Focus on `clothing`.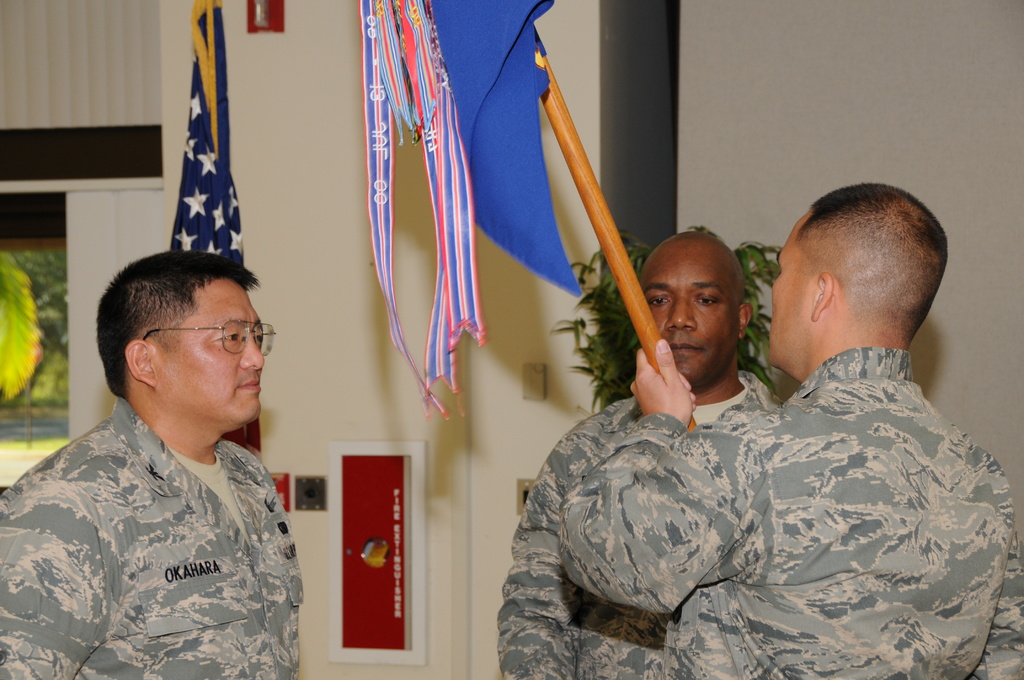
Focused at select_region(556, 344, 1023, 679).
